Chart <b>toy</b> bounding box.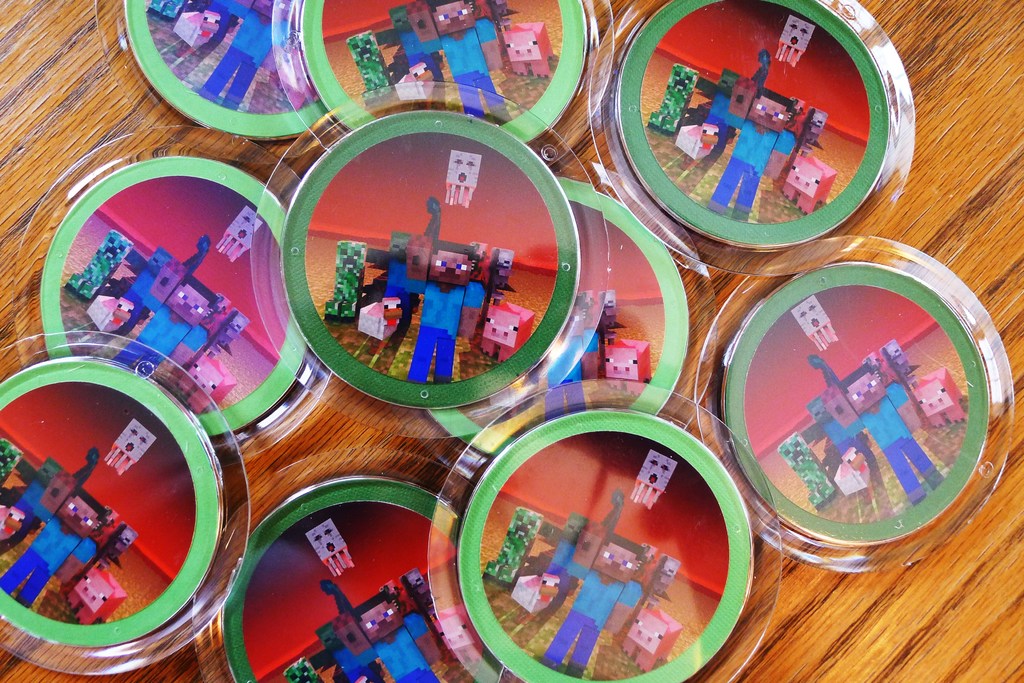
Charted: region(799, 355, 889, 485).
